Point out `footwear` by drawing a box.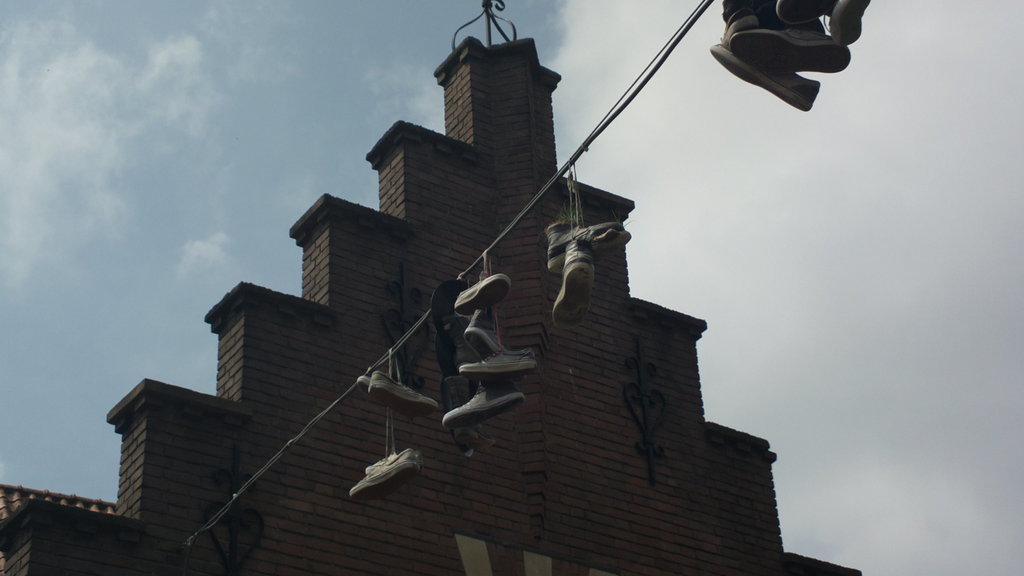
bbox=[455, 363, 538, 378].
